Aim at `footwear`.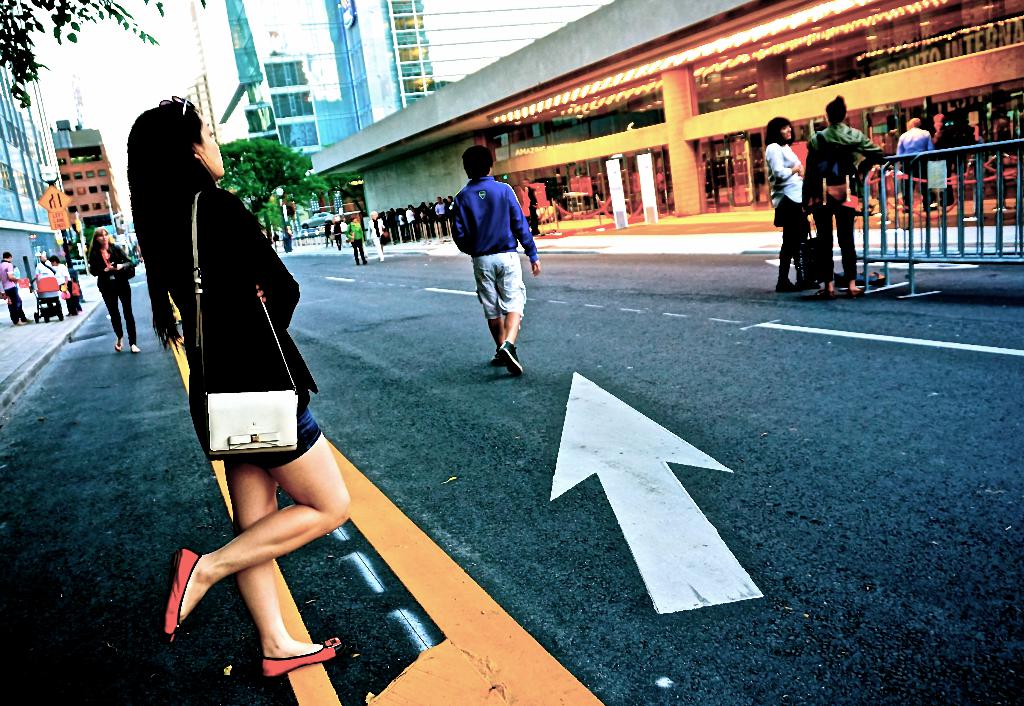
Aimed at 114/336/122/353.
